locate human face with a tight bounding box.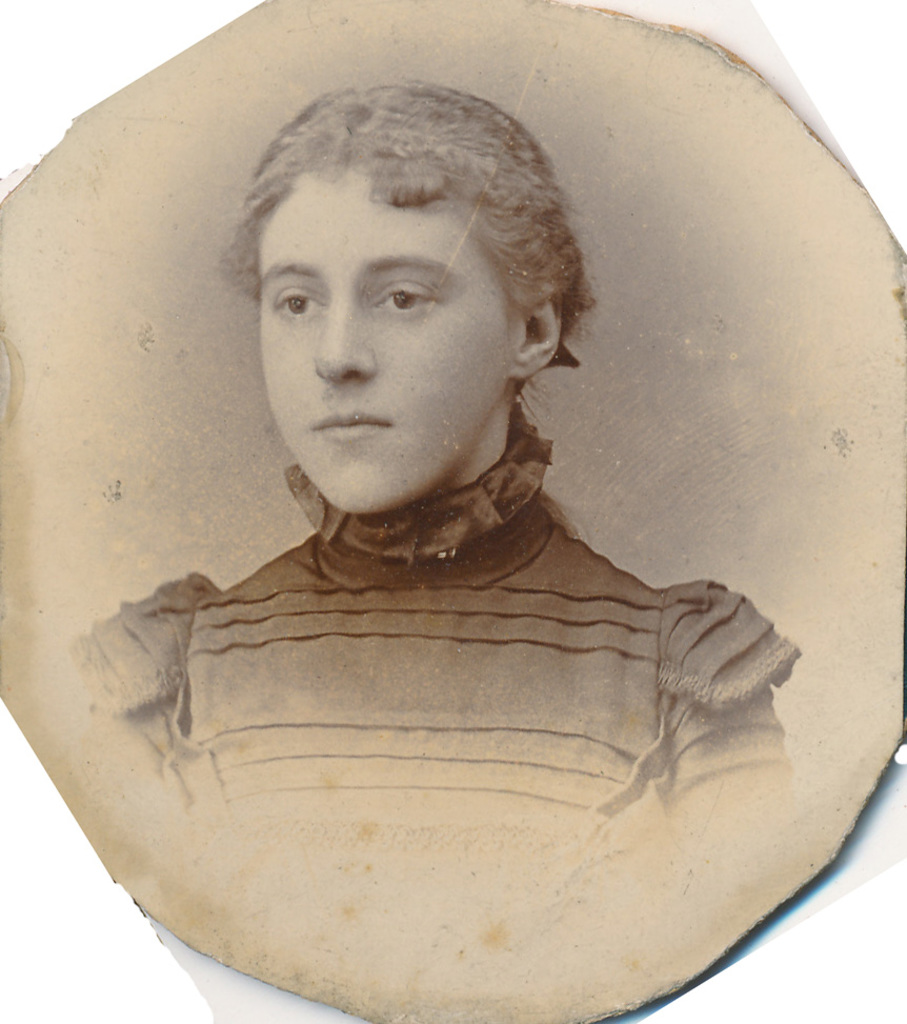
[257,178,525,508].
